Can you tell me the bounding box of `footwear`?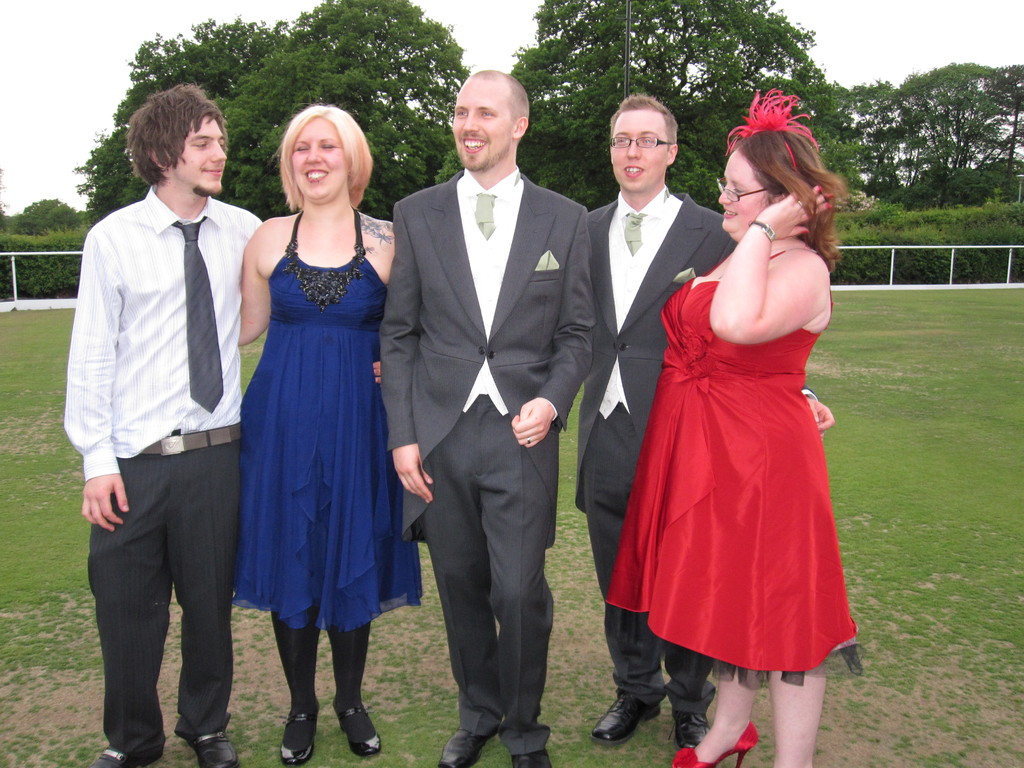
509 749 550 767.
